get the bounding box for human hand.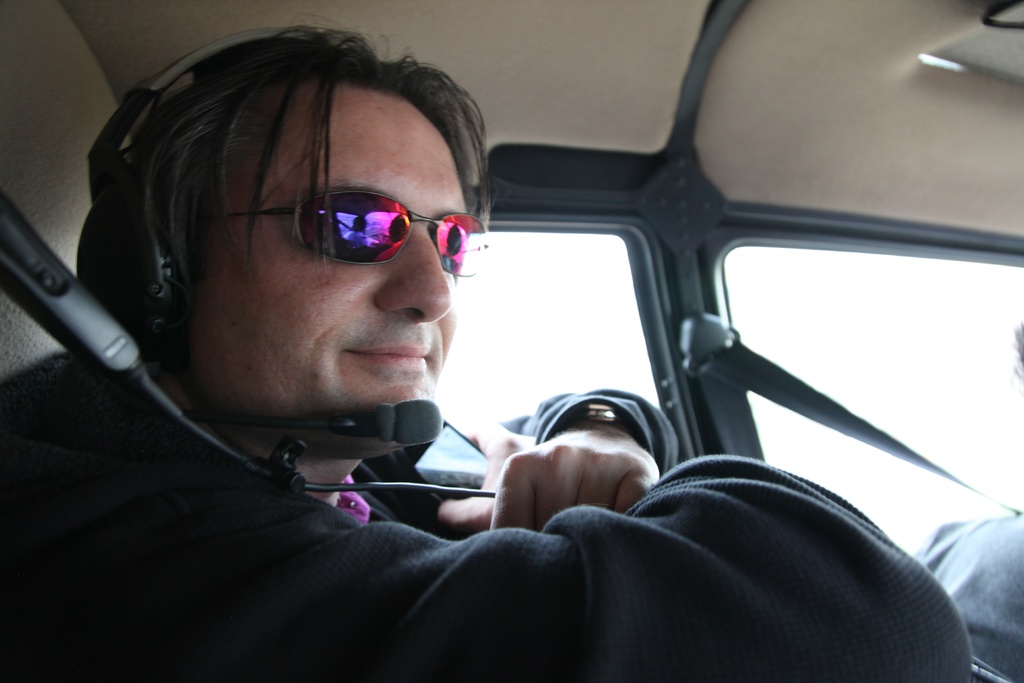
x1=438, y1=425, x2=539, y2=537.
